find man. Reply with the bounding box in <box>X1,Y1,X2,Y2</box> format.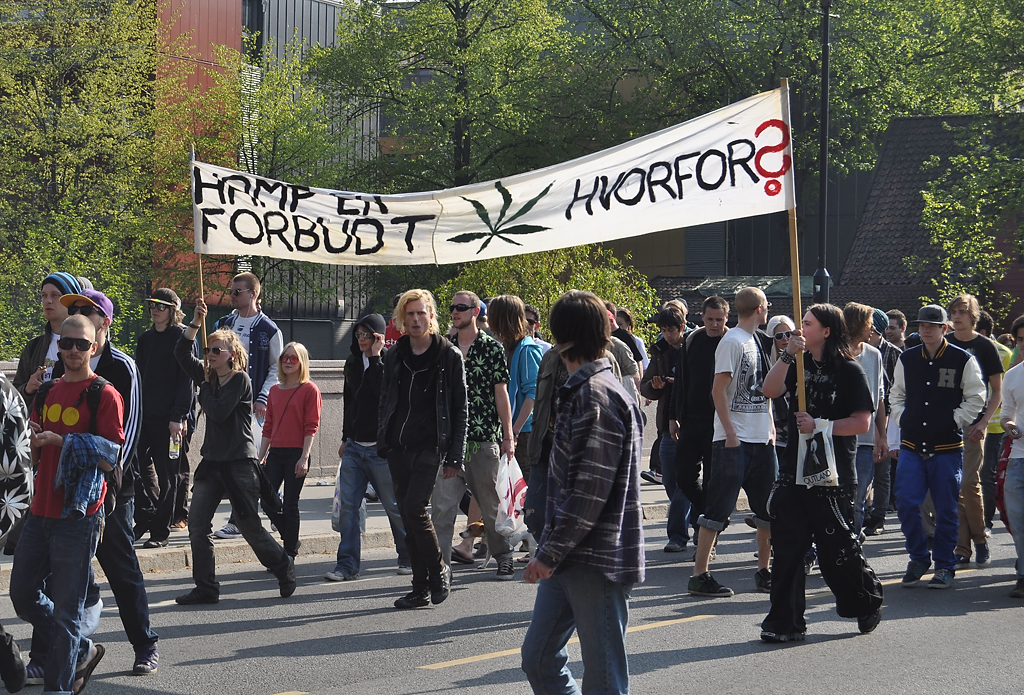
<box>1001,320,1023,582</box>.
